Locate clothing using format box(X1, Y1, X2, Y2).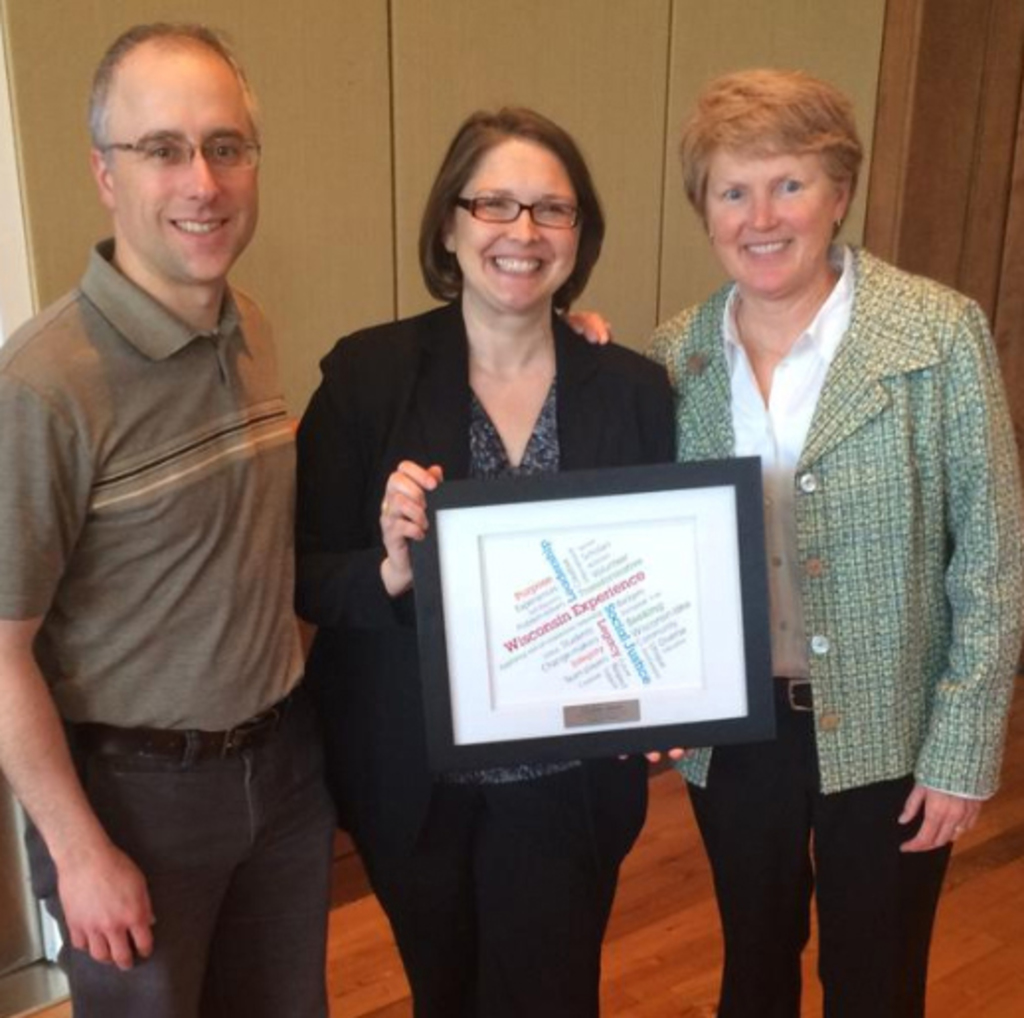
box(279, 293, 676, 1016).
